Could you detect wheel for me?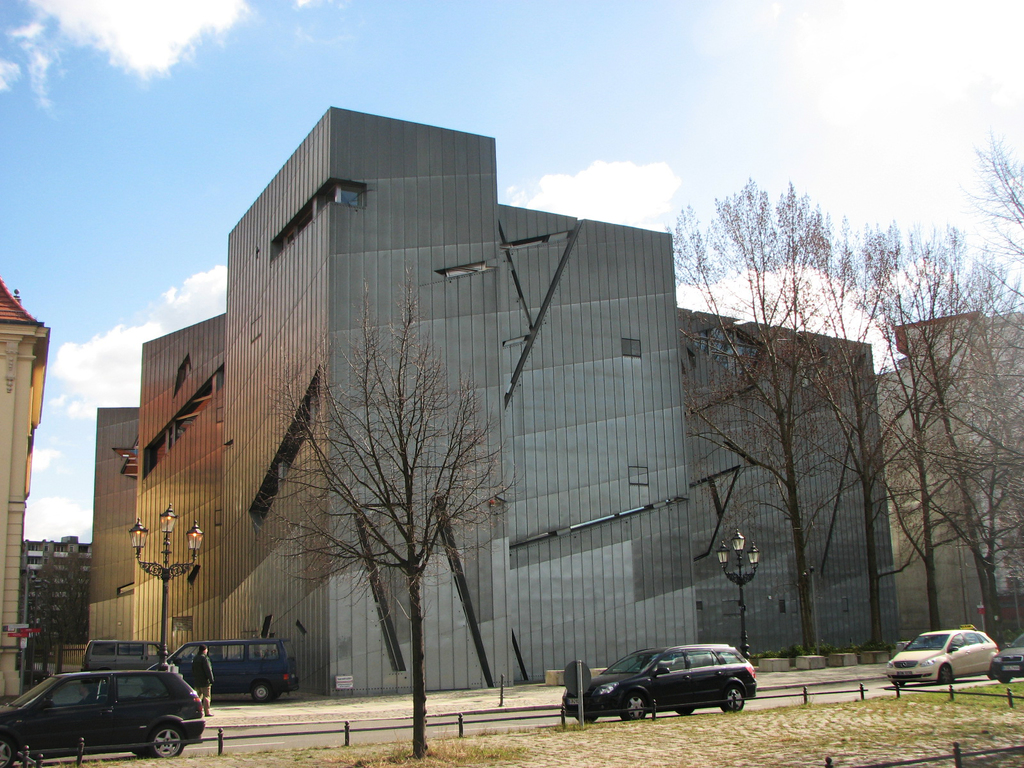
Detection result: [132,746,150,757].
